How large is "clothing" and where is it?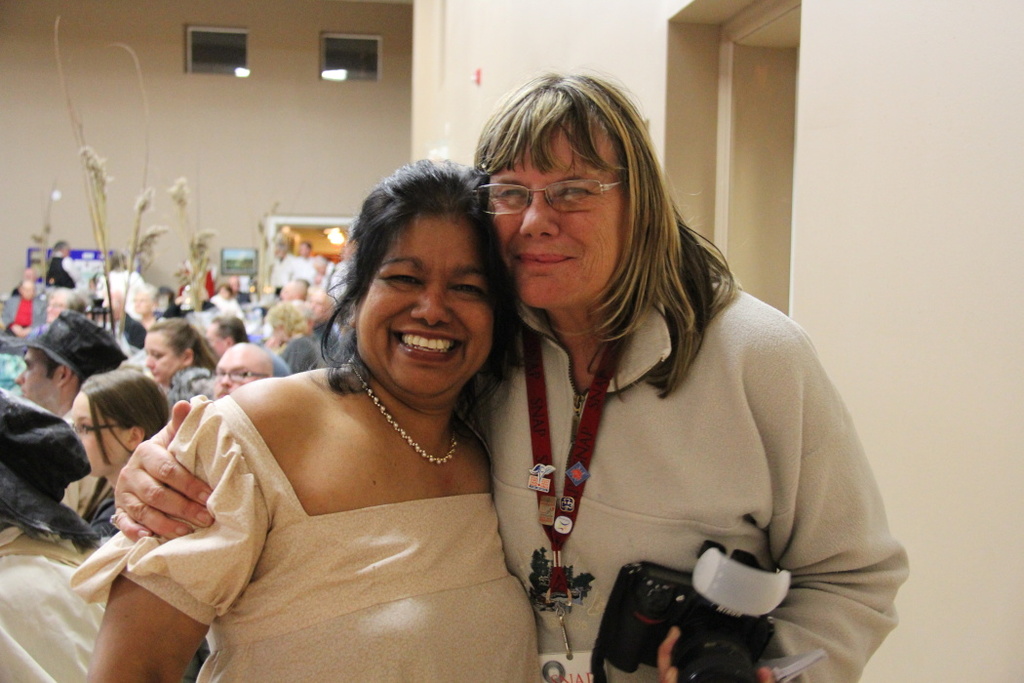
Bounding box: bbox(161, 353, 221, 416).
